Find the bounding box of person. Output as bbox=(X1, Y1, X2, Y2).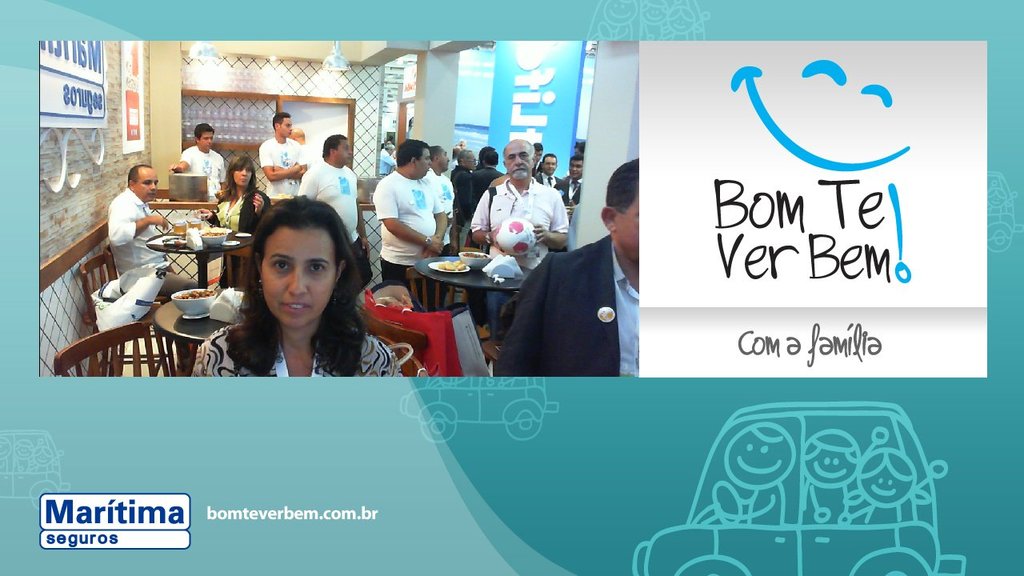
bbox=(426, 150, 454, 245).
